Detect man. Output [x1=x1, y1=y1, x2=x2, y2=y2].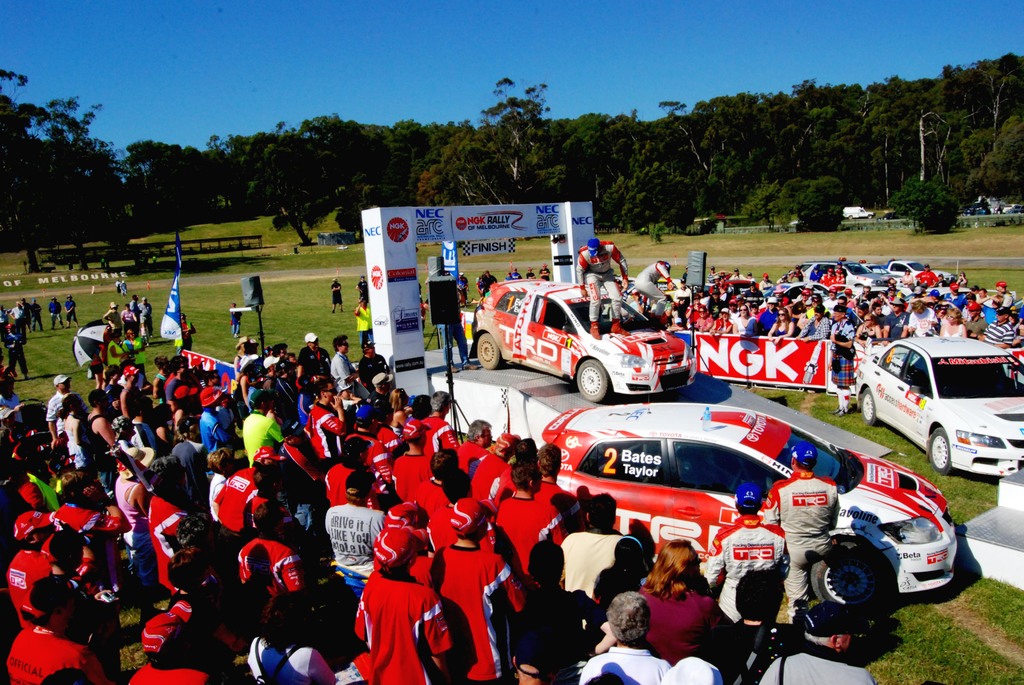
[x1=448, y1=414, x2=491, y2=478].
